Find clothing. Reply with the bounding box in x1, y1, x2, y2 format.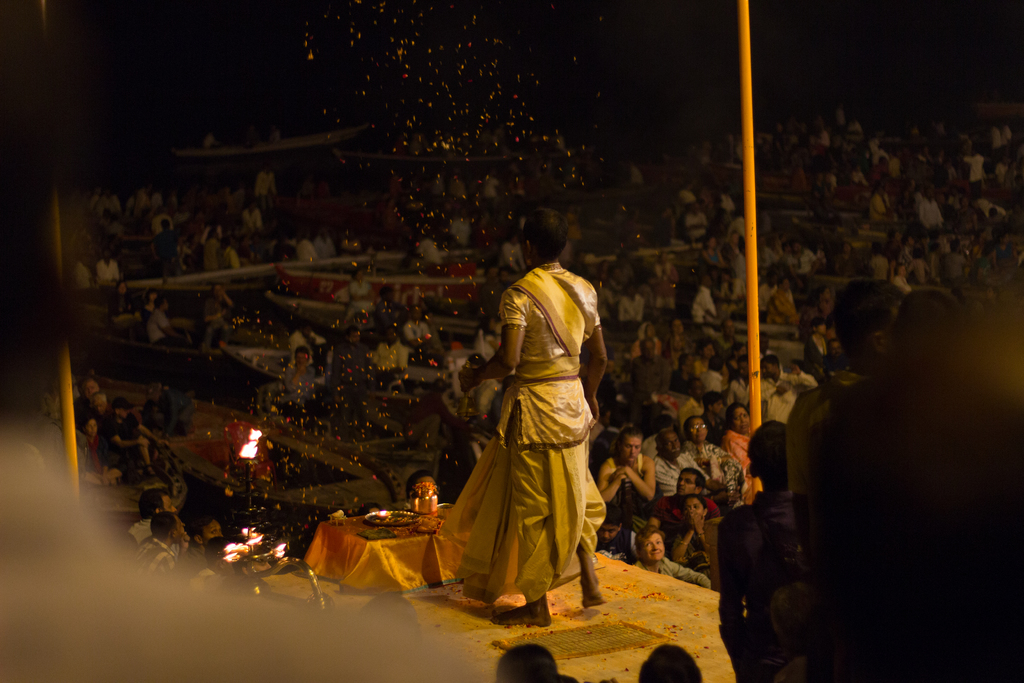
138, 527, 169, 582.
